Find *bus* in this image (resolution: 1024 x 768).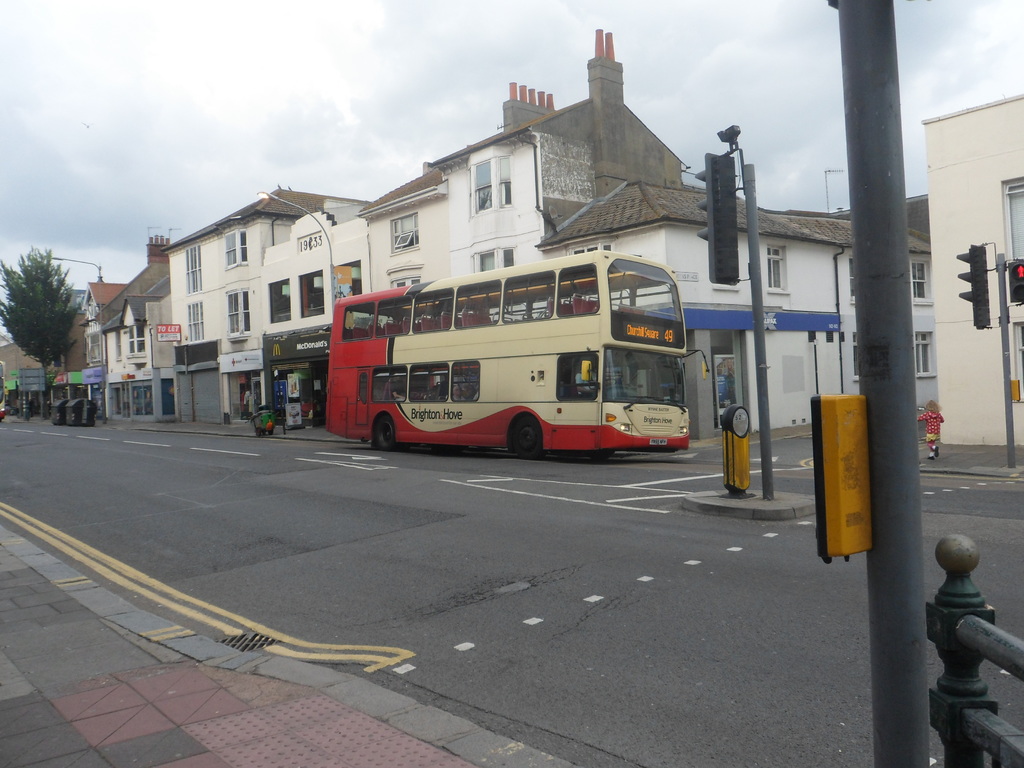
(x1=328, y1=244, x2=711, y2=460).
